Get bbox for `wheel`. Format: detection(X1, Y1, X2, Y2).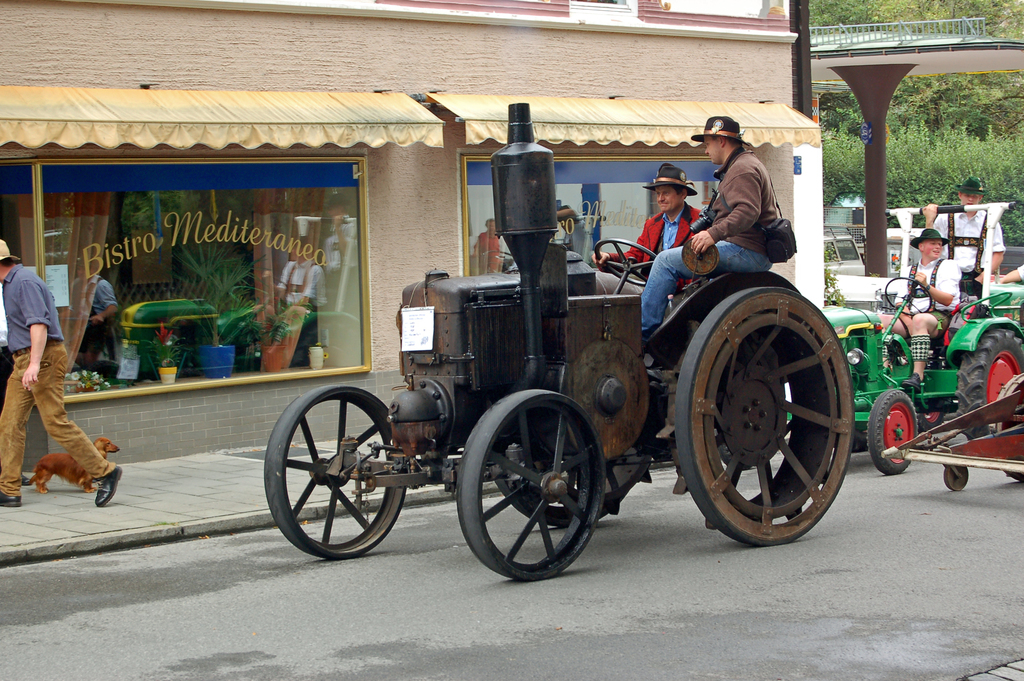
detection(956, 330, 1023, 439).
